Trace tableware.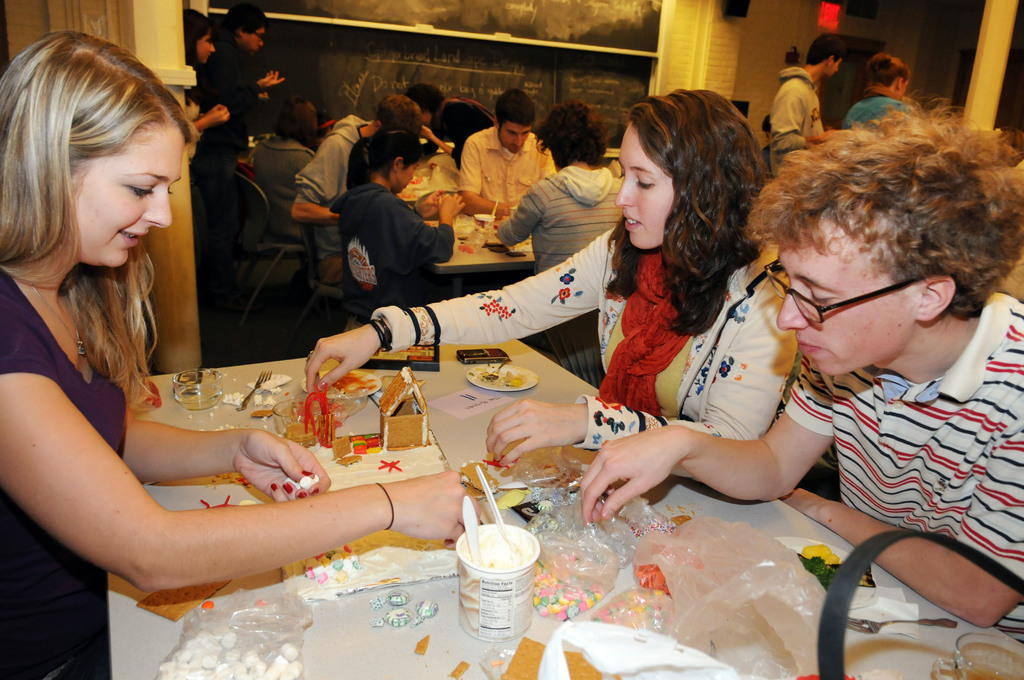
Traced to [474, 211, 493, 231].
